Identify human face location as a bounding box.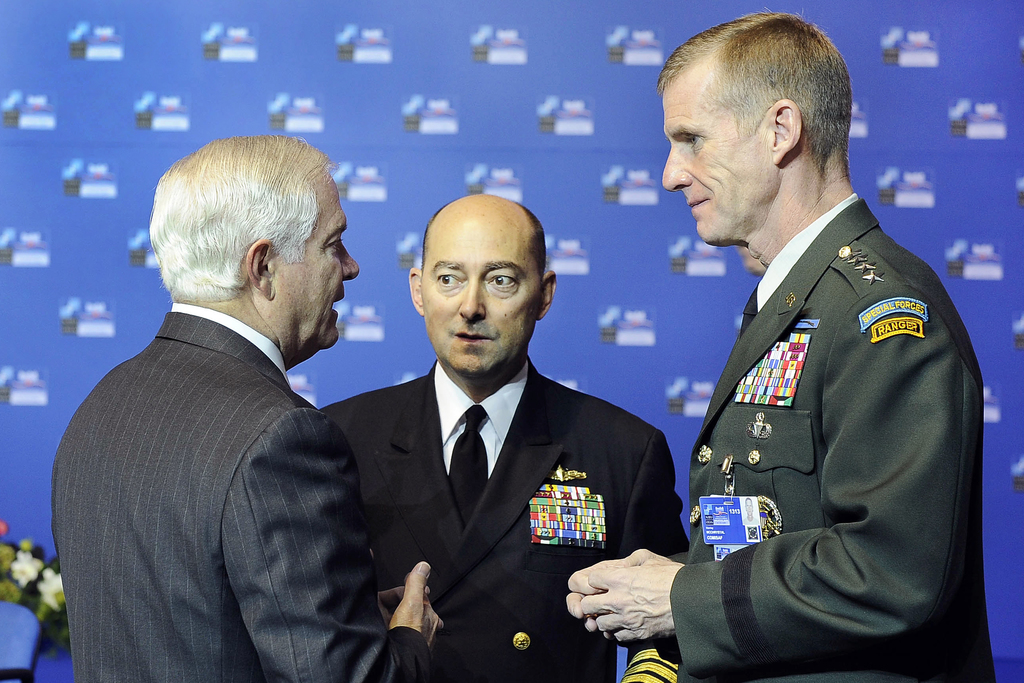
bbox(414, 215, 538, 379).
